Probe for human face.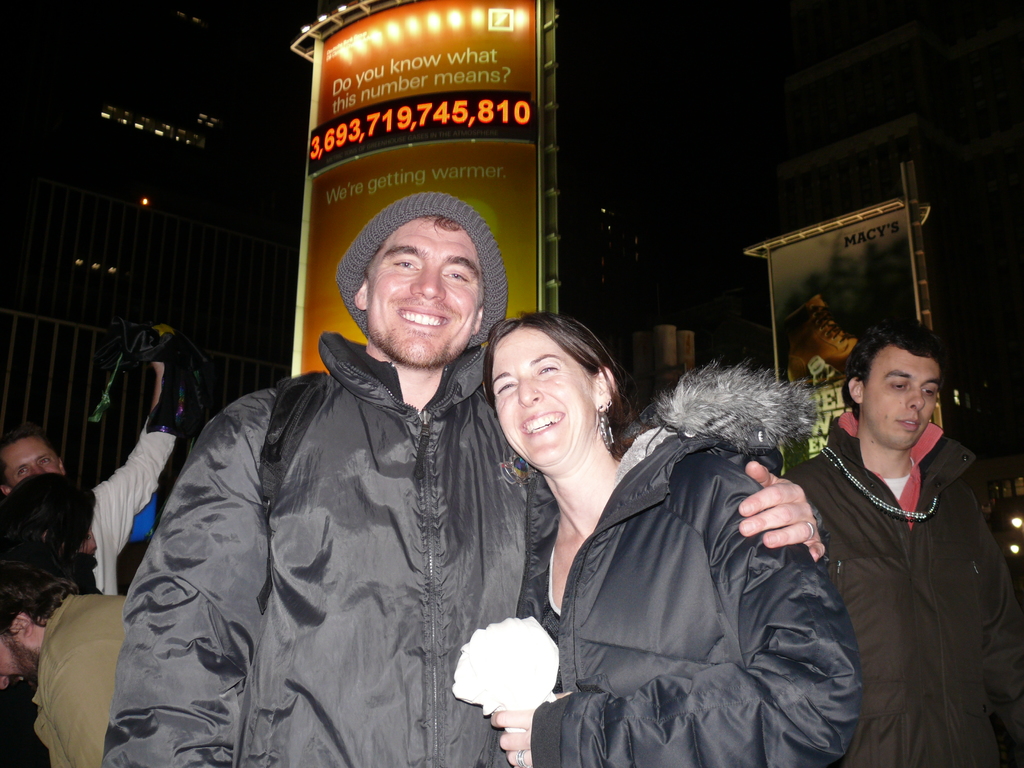
Probe result: {"left": 6, "top": 442, "right": 54, "bottom": 479}.
